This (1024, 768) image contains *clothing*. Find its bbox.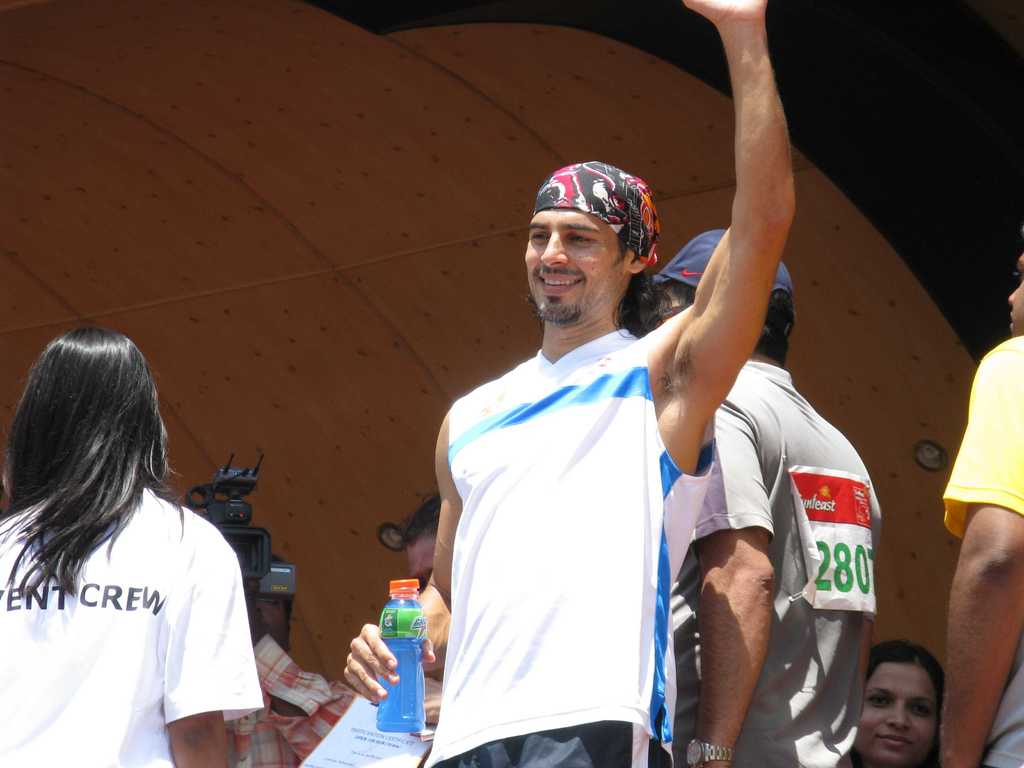
box(0, 489, 264, 767).
